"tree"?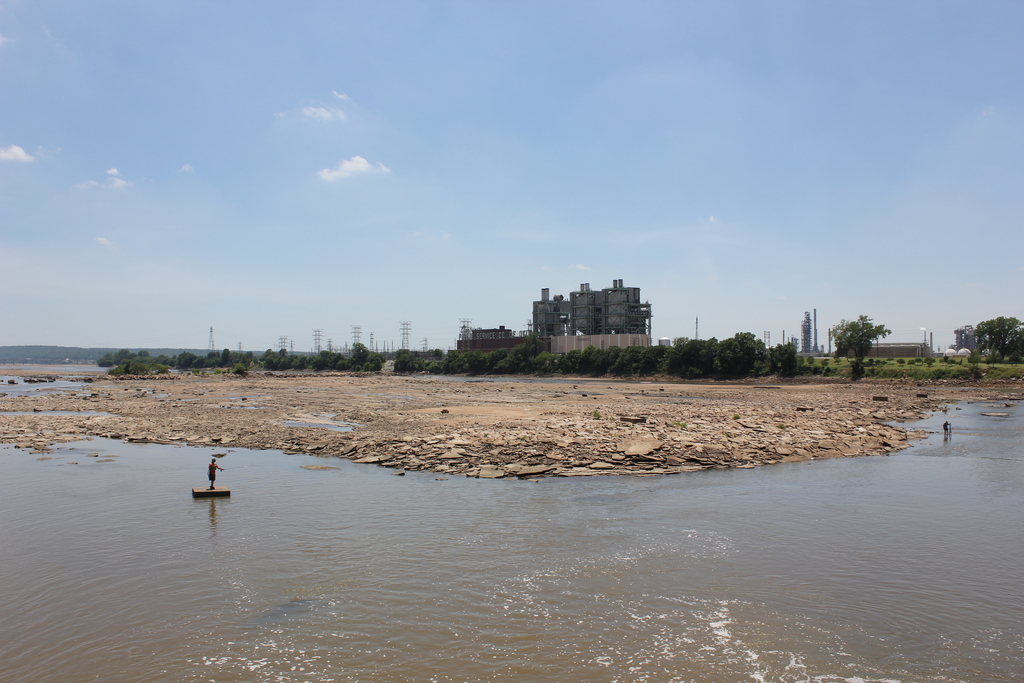
left=529, top=347, right=551, bottom=372
